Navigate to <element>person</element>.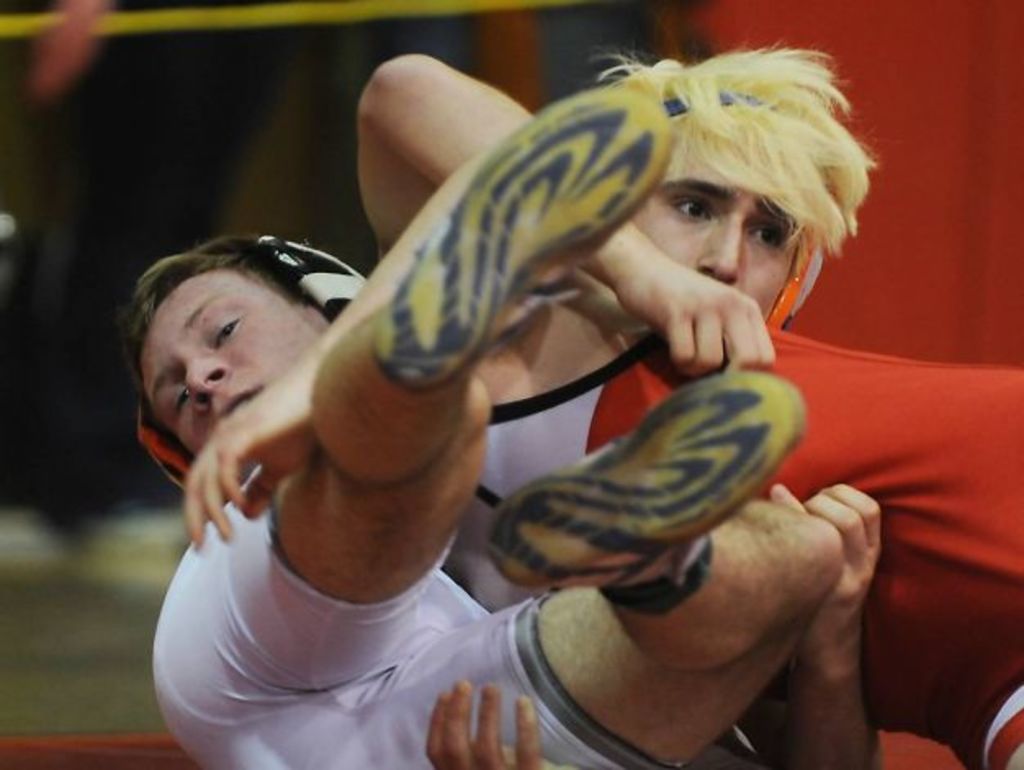
Navigation target: 110 234 1022 768.
